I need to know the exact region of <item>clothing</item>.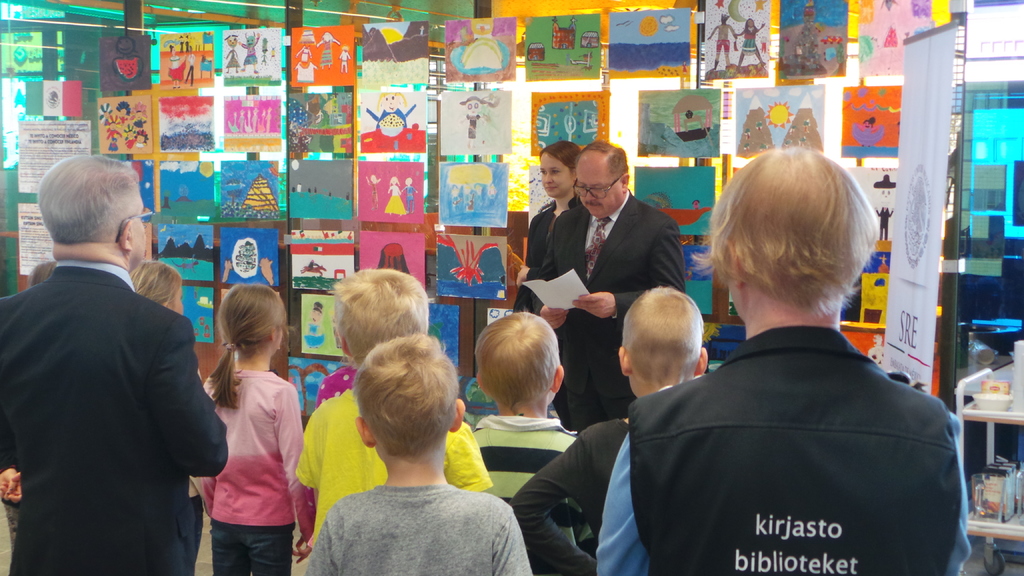
Region: Rect(297, 369, 488, 567).
